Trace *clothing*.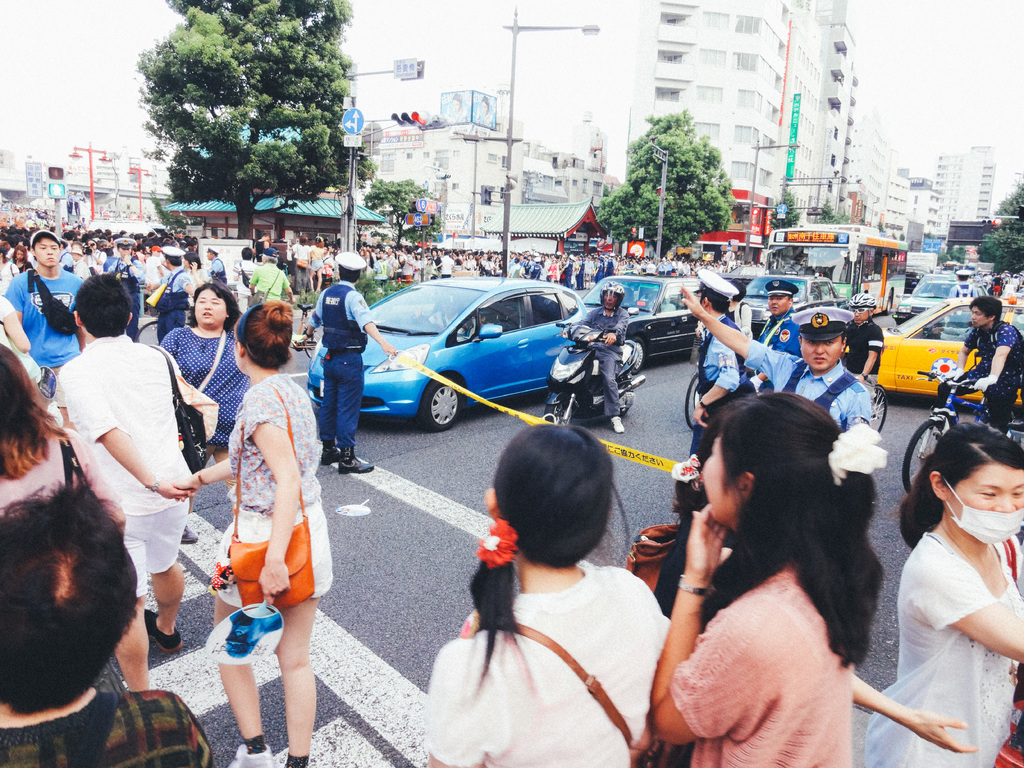
Traced to Rect(668, 572, 864, 767).
